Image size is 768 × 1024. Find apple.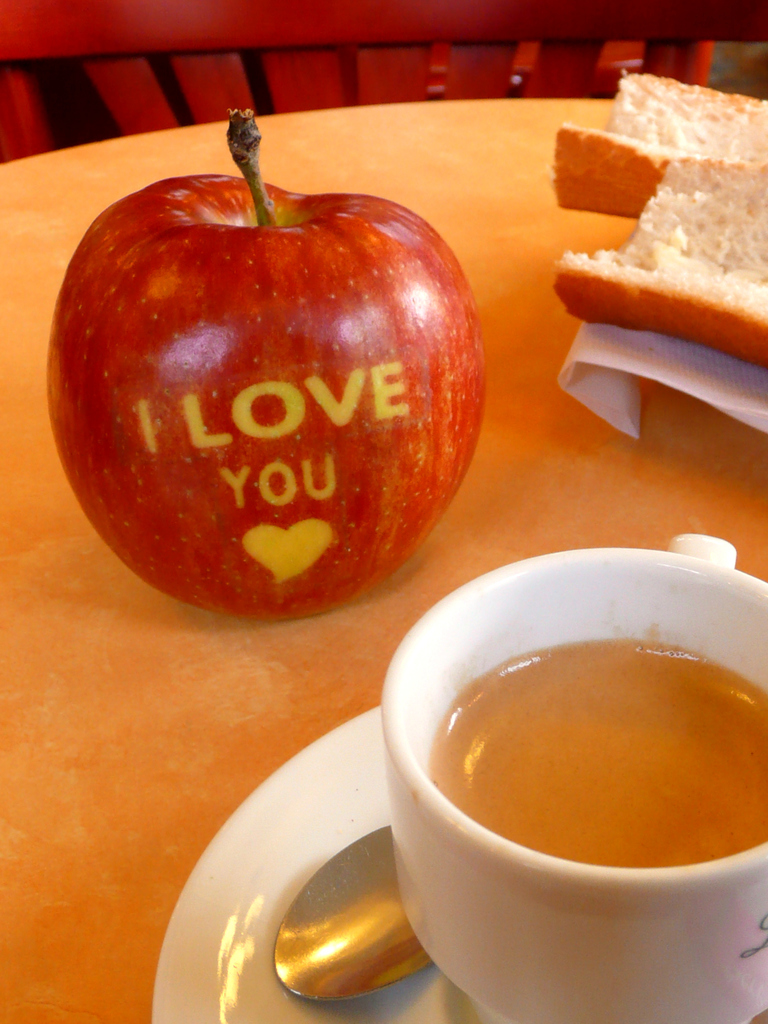
<region>44, 151, 507, 652</region>.
